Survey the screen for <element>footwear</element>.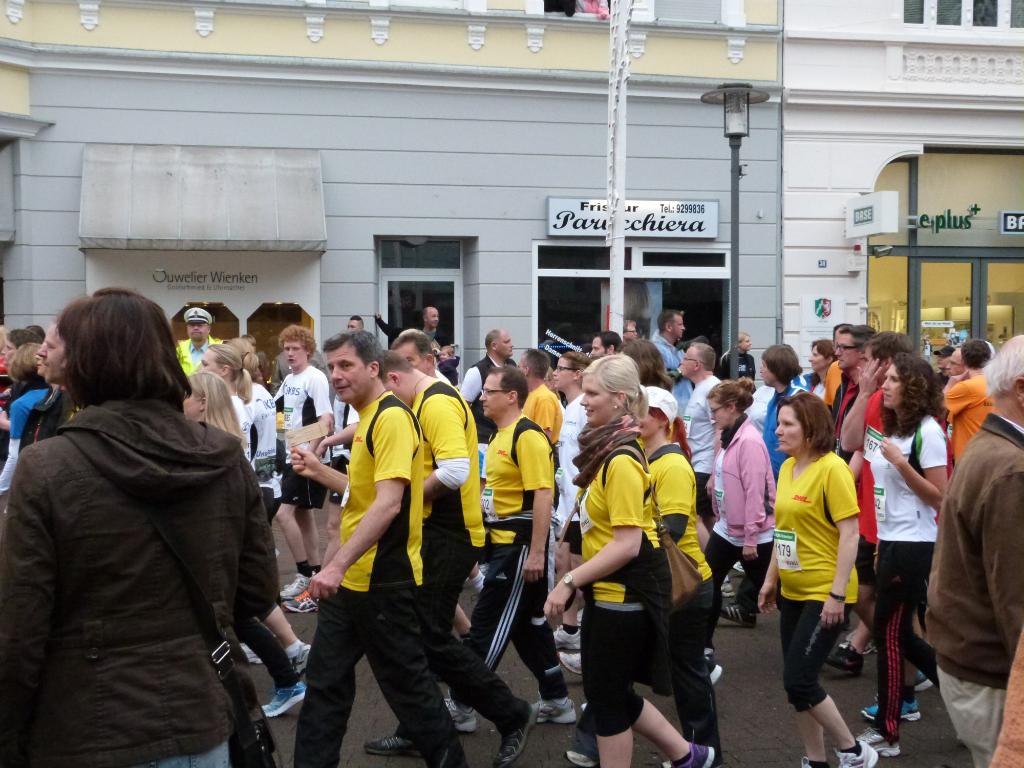
Survey found: <region>277, 574, 310, 599</region>.
